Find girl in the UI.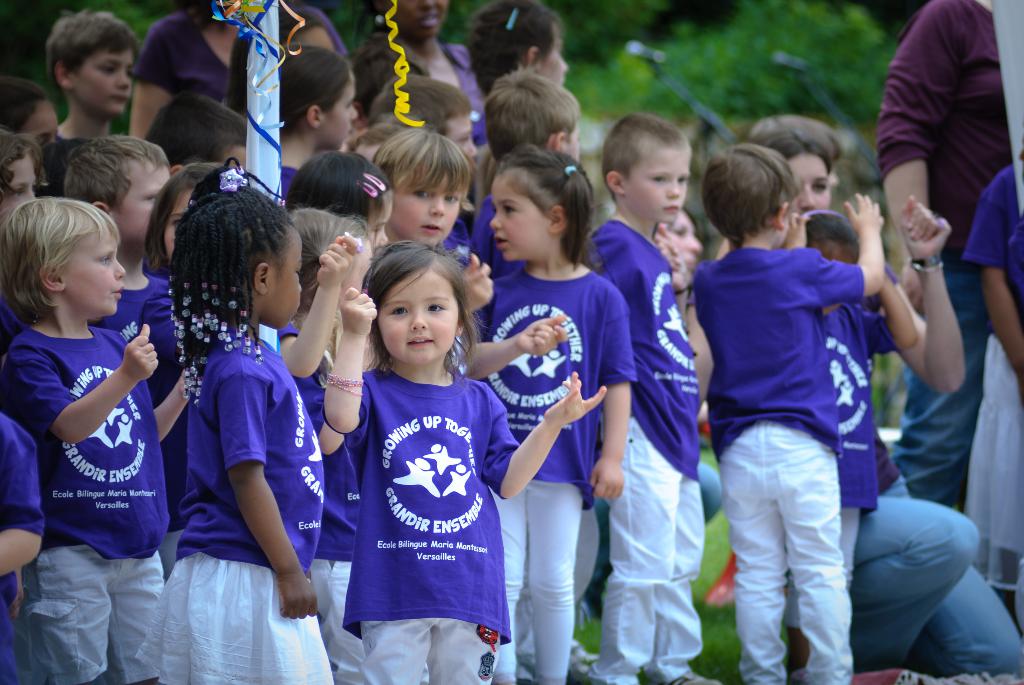
UI element at 0:129:42:376.
